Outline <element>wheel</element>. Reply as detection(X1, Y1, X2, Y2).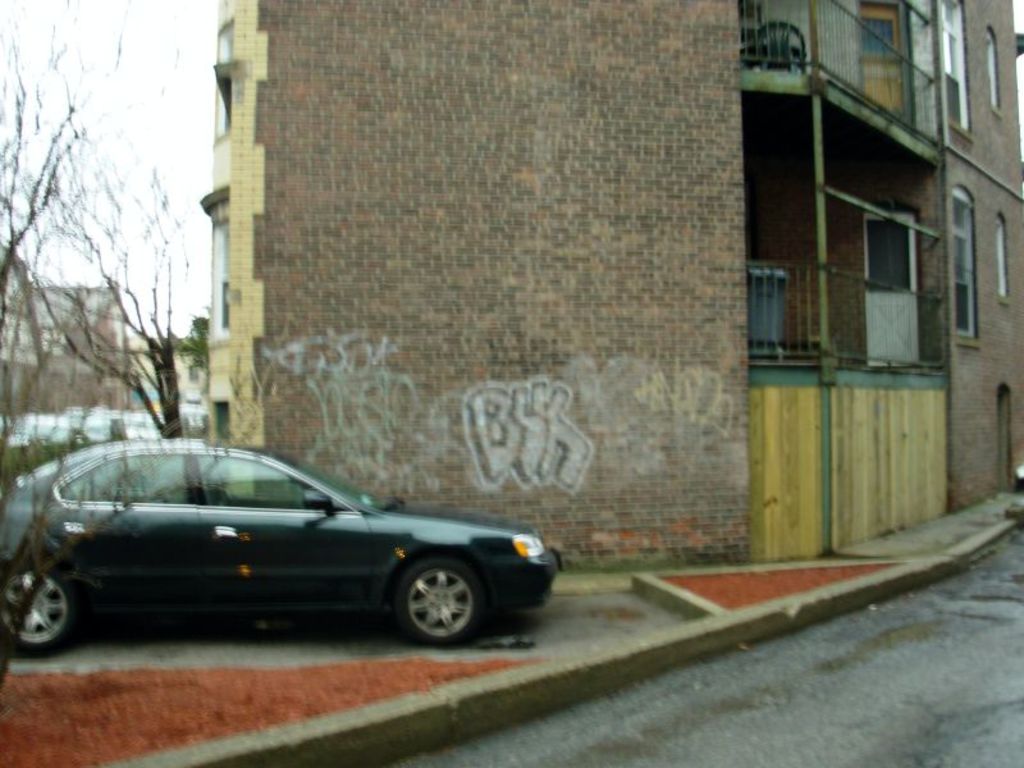
detection(1, 563, 74, 653).
